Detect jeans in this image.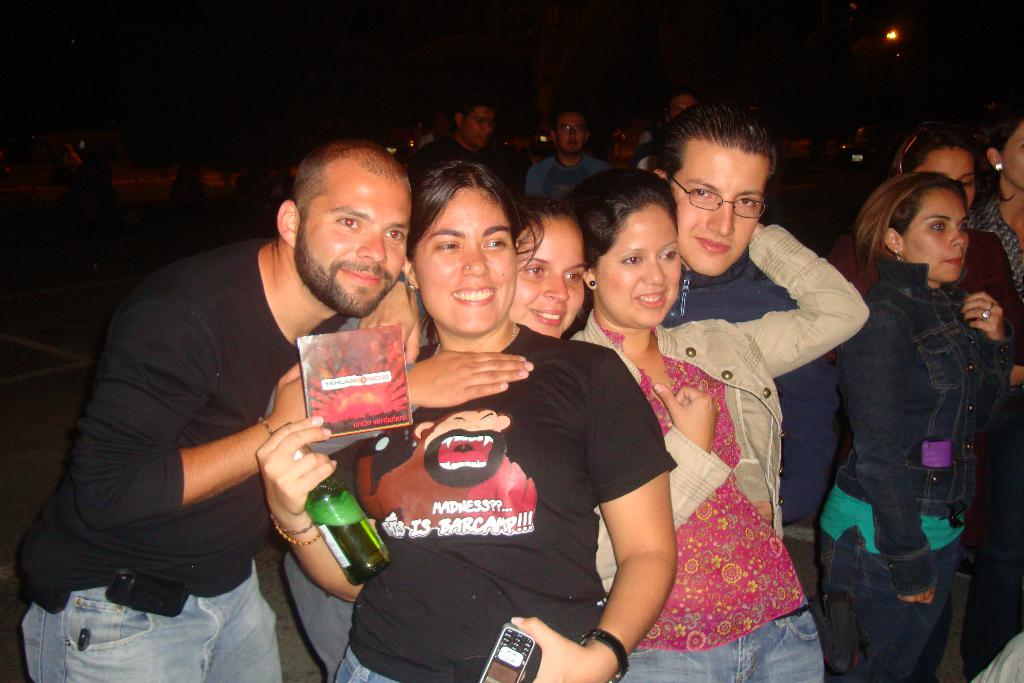
Detection: crop(819, 531, 956, 682).
